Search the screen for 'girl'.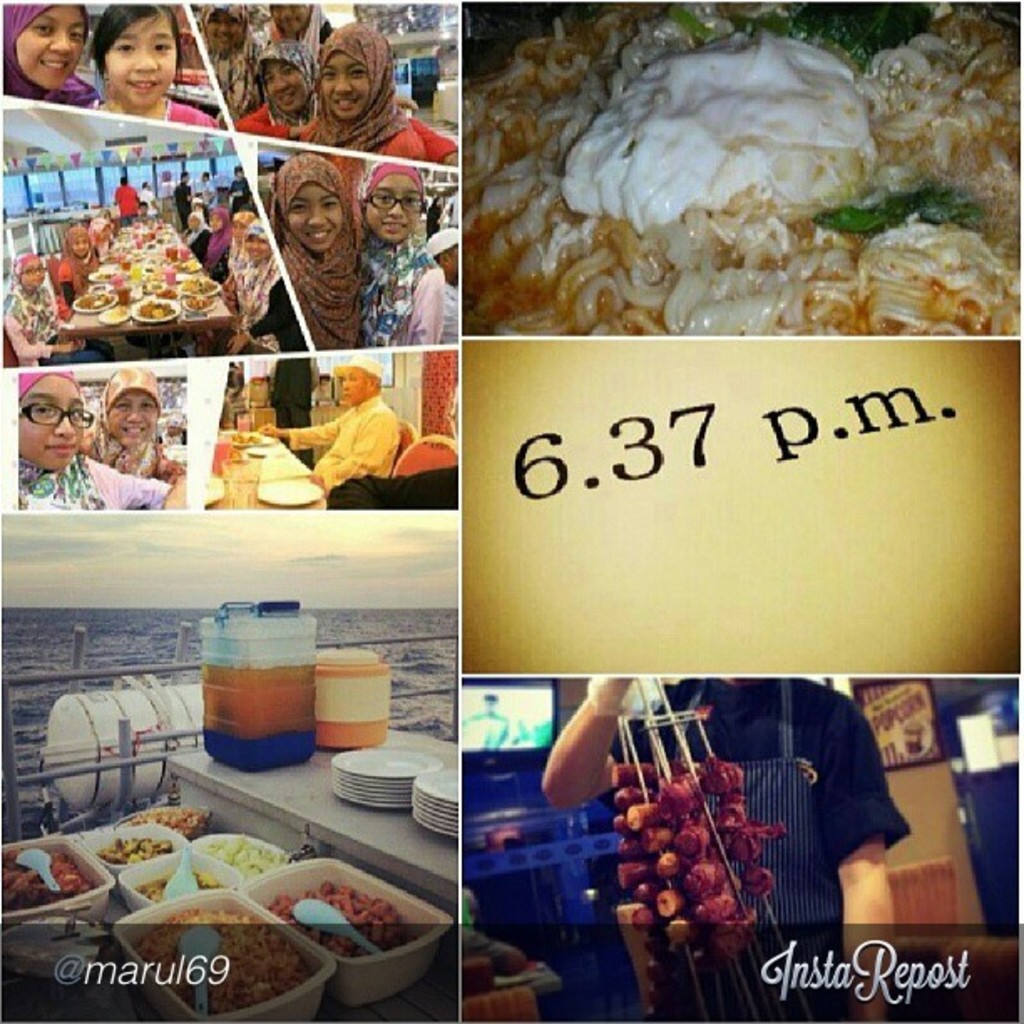
Found at <region>79, 2, 216, 127</region>.
